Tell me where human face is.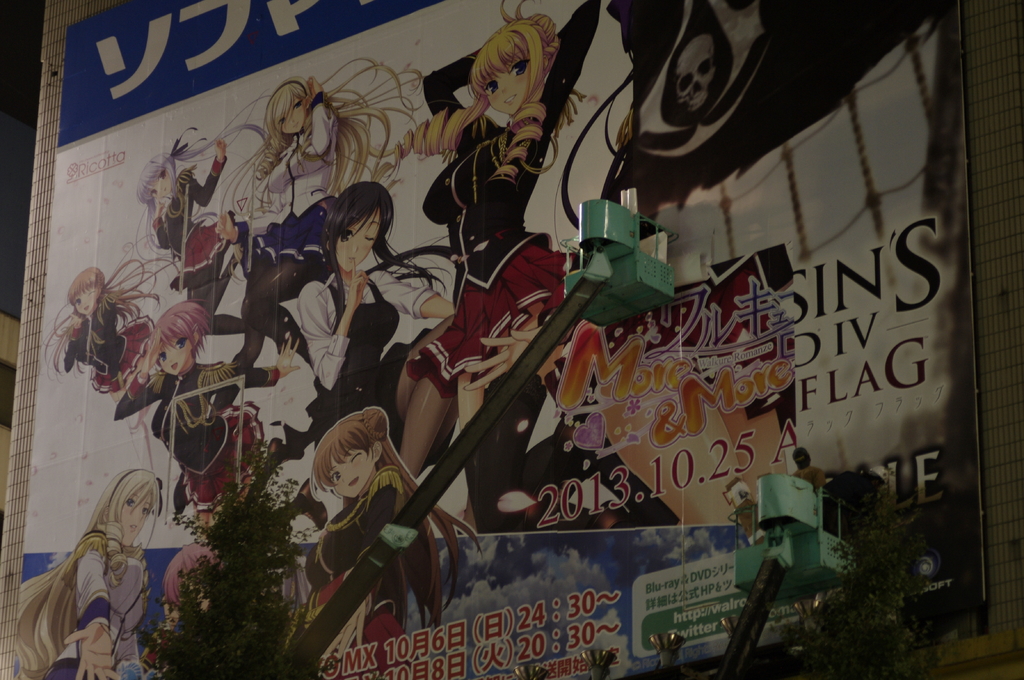
human face is at {"left": 337, "top": 209, "right": 381, "bottom": 271}.
